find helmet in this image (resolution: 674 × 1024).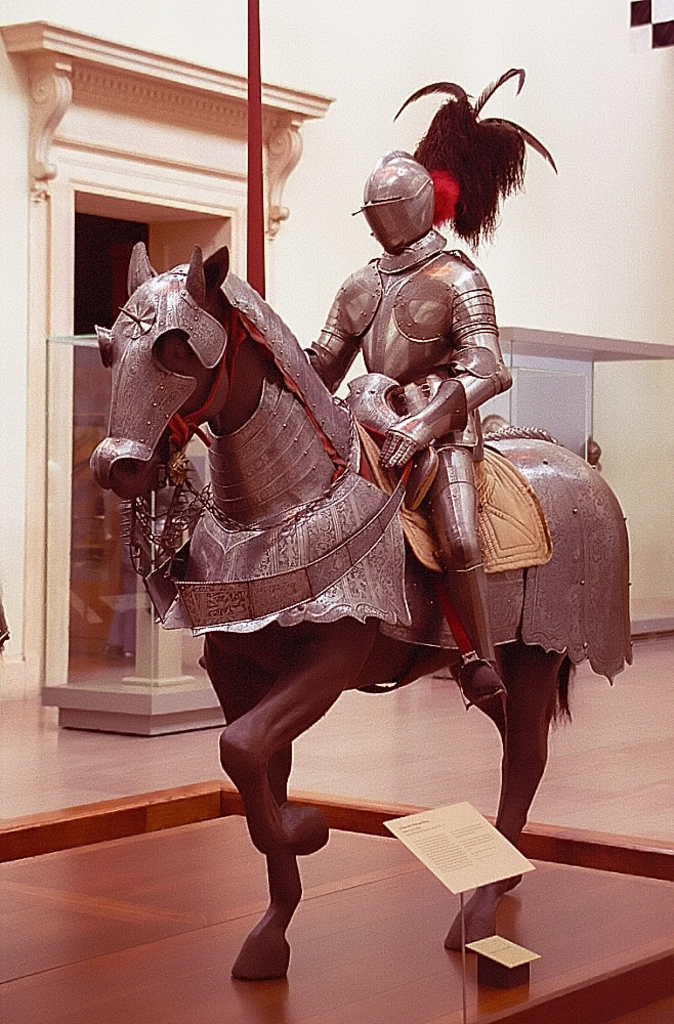
bbox=(369, 138, 448, 244).
